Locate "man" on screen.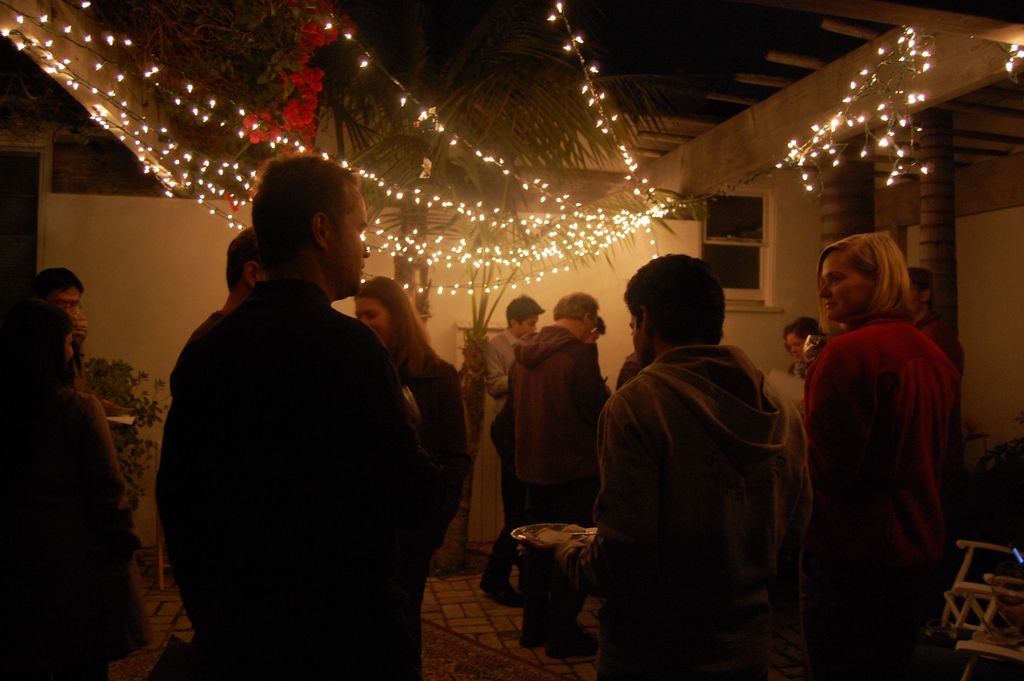
On screen at detection(167, 233, 271, 397).
